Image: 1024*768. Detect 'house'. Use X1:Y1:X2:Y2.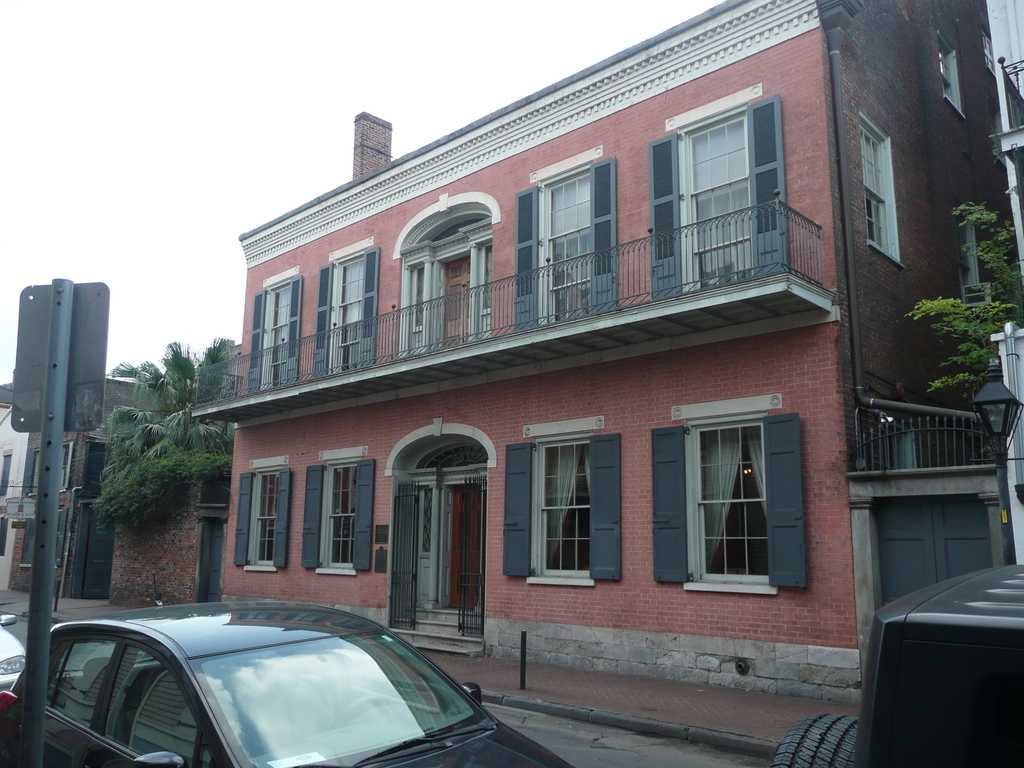
0:368:231:613.
